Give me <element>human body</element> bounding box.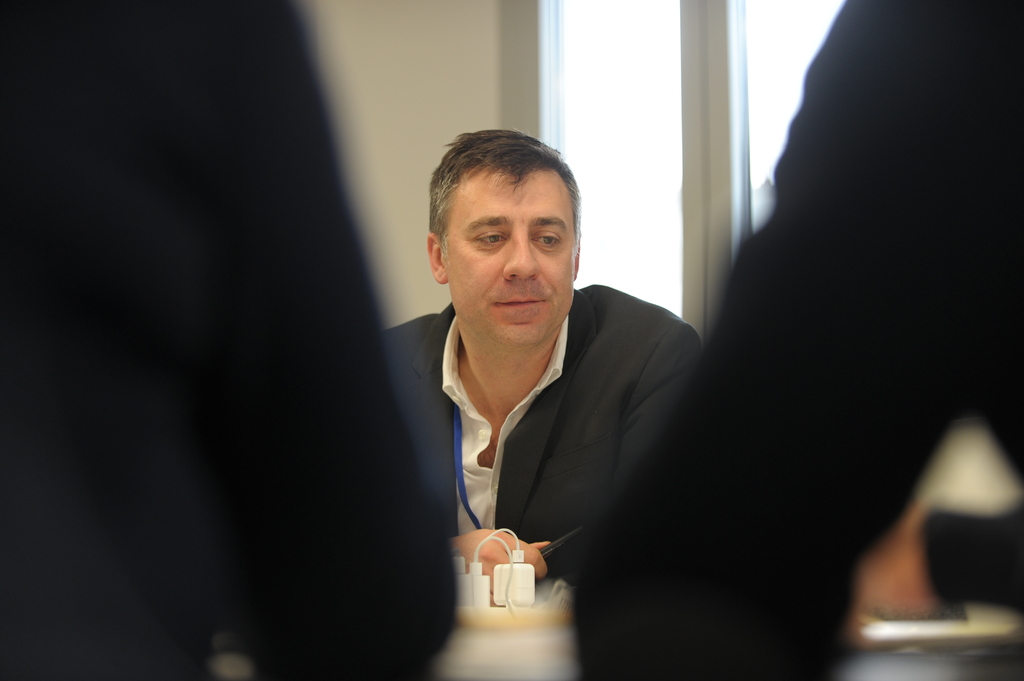
<region>404, 161, 714, 614</region>.
